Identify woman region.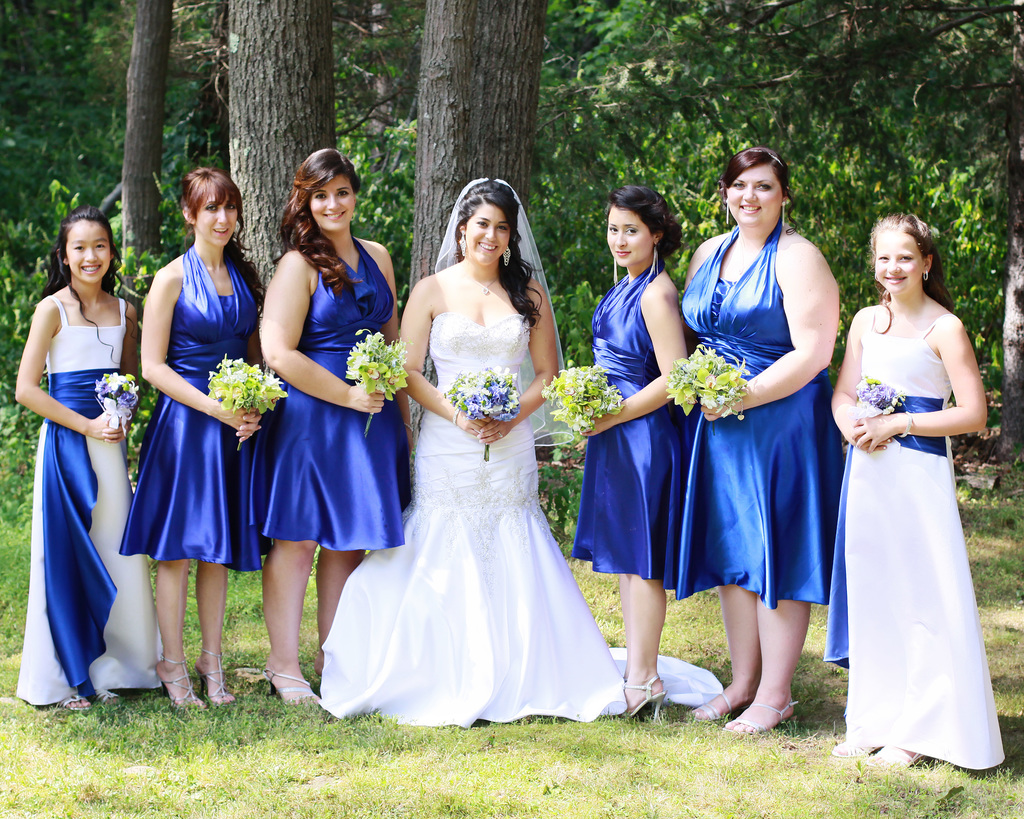
Region: {"x1": 673, "y1": 142, "x2": 845, "y2": 743}.
